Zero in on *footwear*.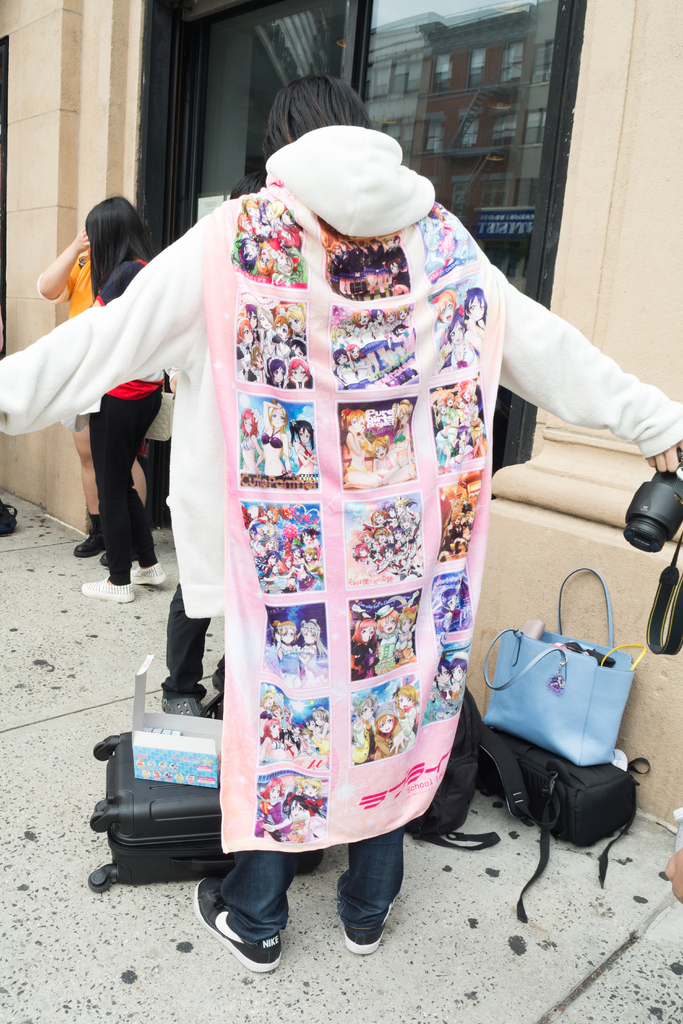
Zeroed in: <region>81, 579, 133, 607</region>.
